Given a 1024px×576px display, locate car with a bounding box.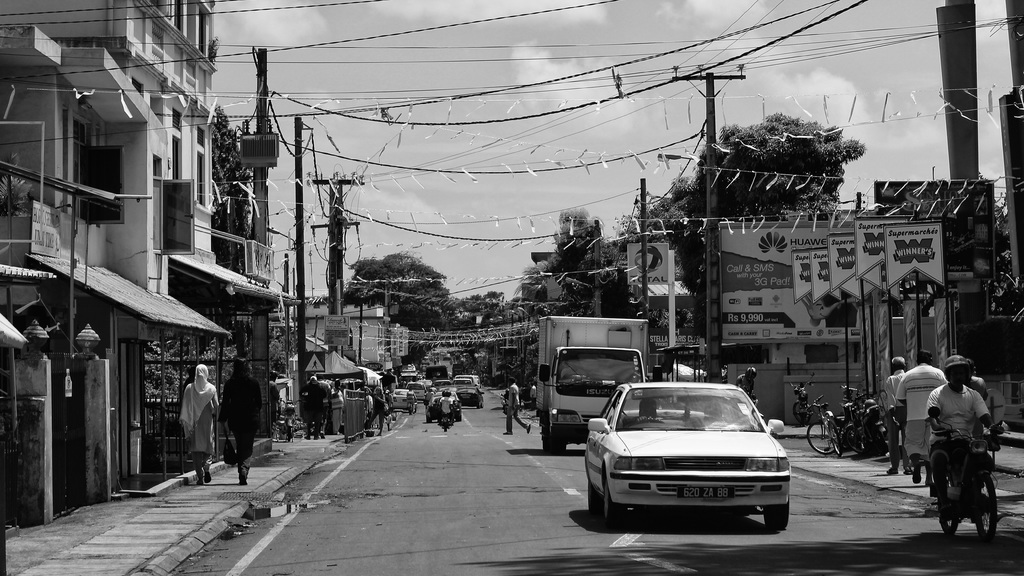
Located: crop(407, 380, 428, 406).
